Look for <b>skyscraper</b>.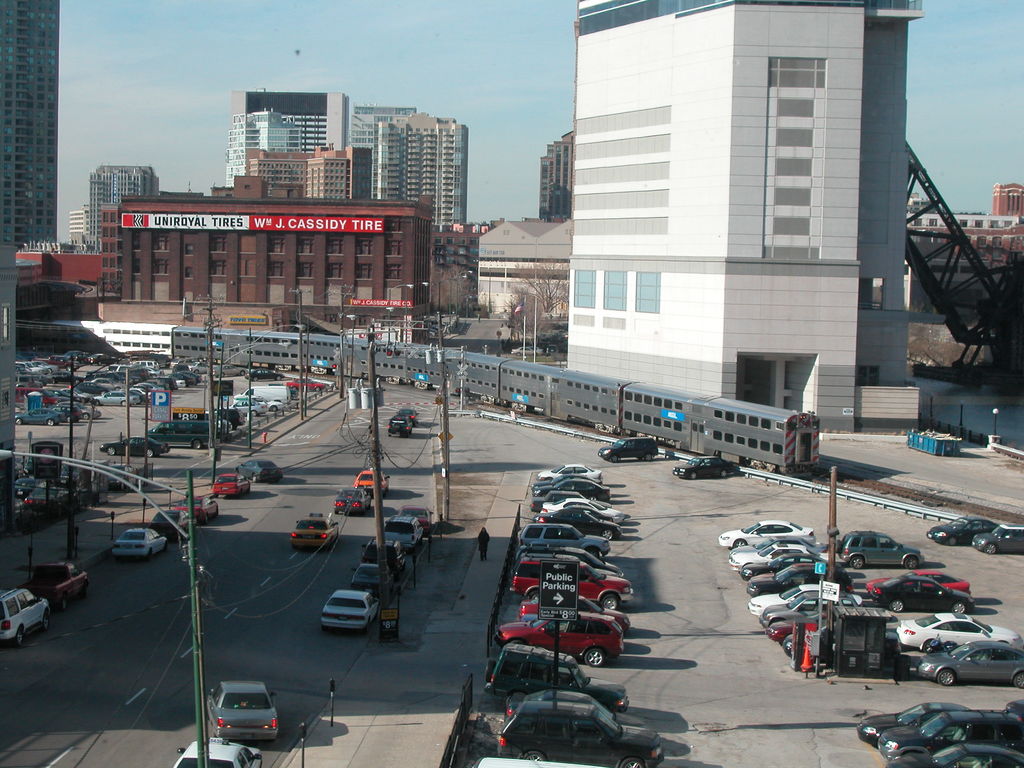
Found: bbox=[1, 0, 58, 252].
